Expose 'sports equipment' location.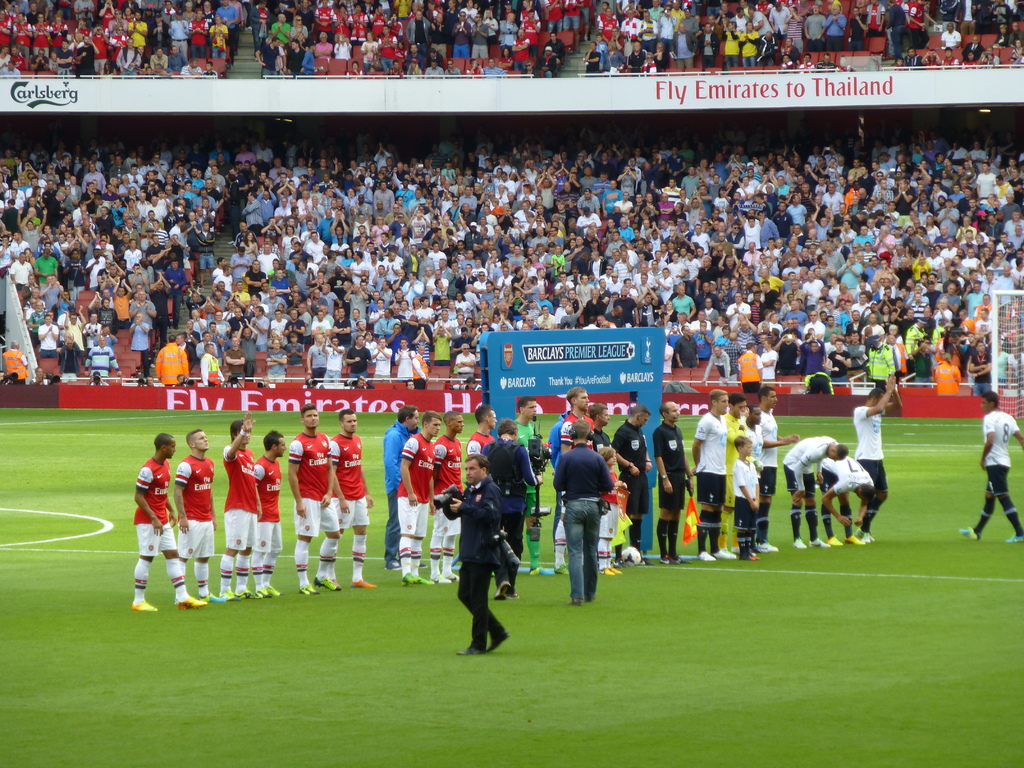
Exposed at [x1=175, y1=596, x2=205, y2=609].
